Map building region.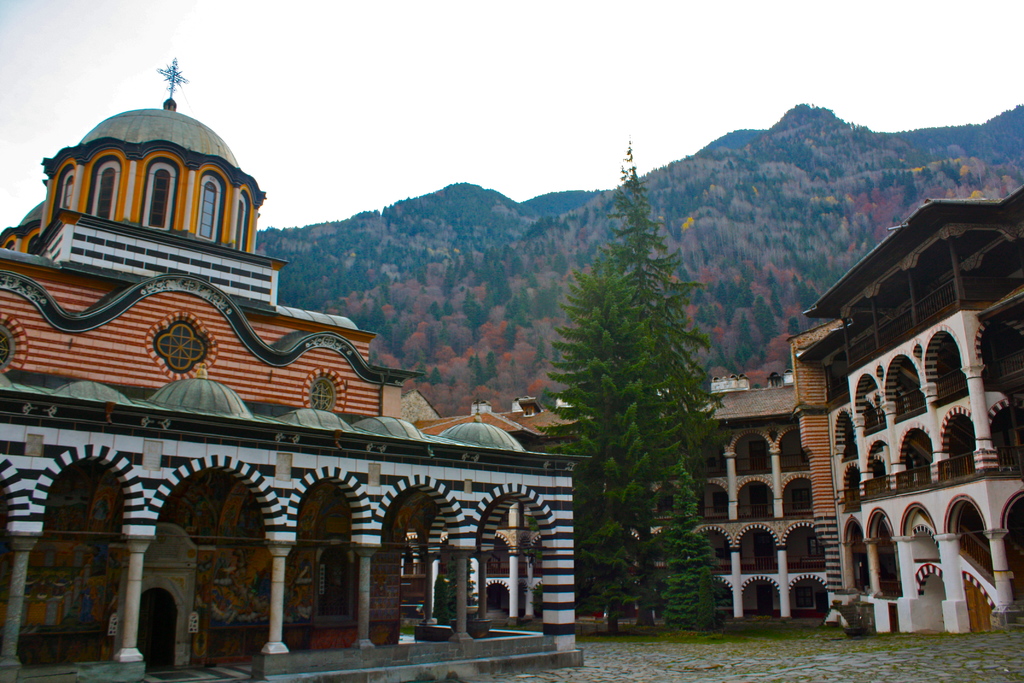
Mapped to [x1=0, y1=59, x2=579, y2=682].
